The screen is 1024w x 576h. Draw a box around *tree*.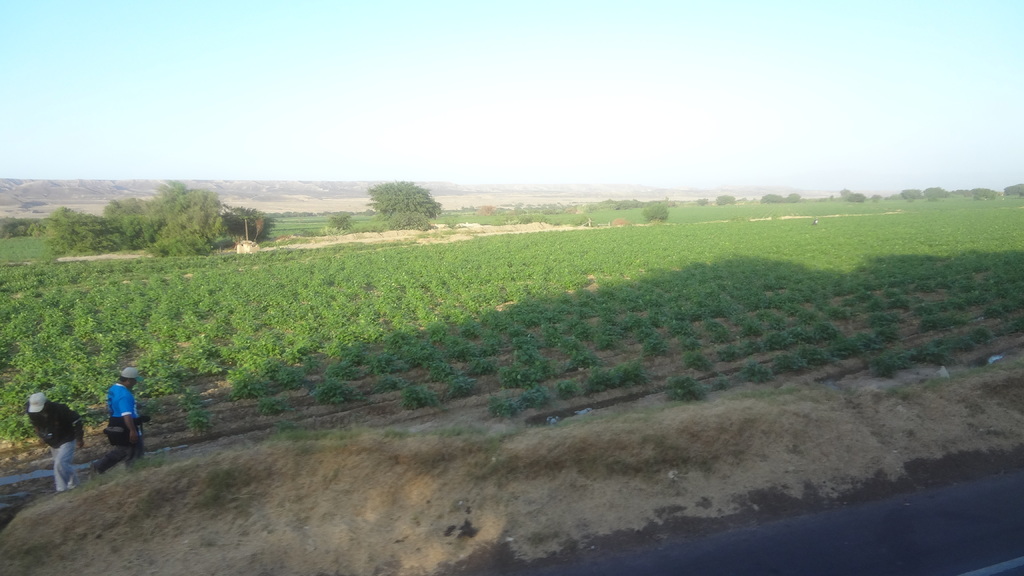
{"x1": 646, "y1": 200, "x2": 665, "y2": 221}.
